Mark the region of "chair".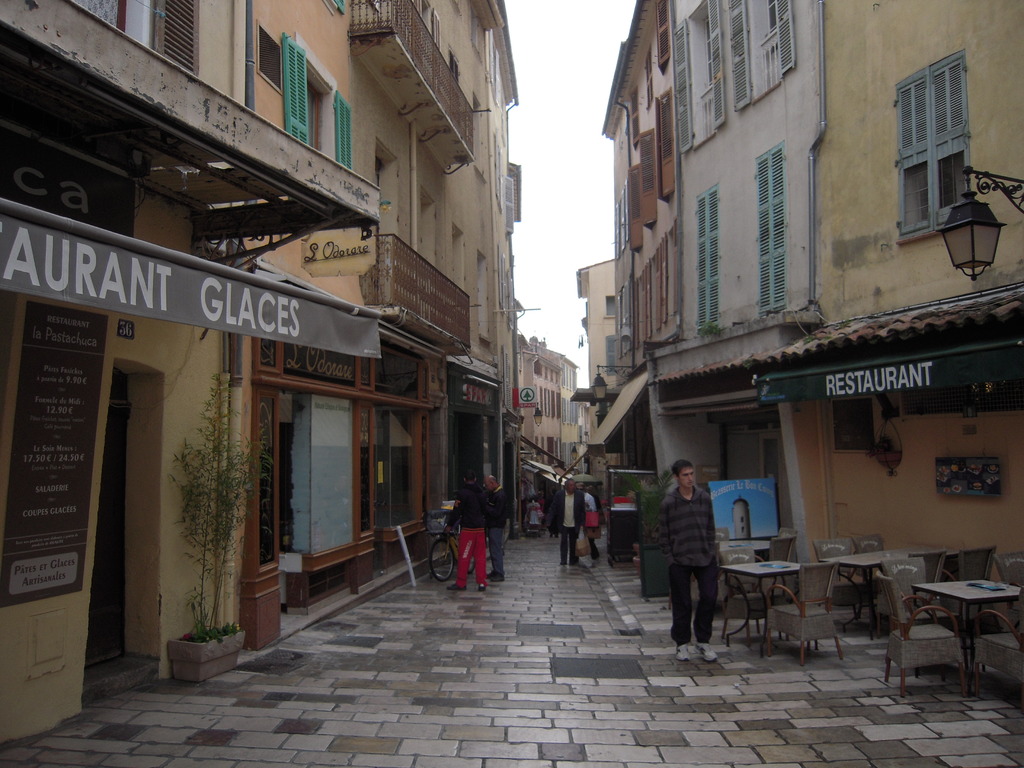
Region: {"left": 969, "top": 587, "right": 1023, "bottom": 700}.
